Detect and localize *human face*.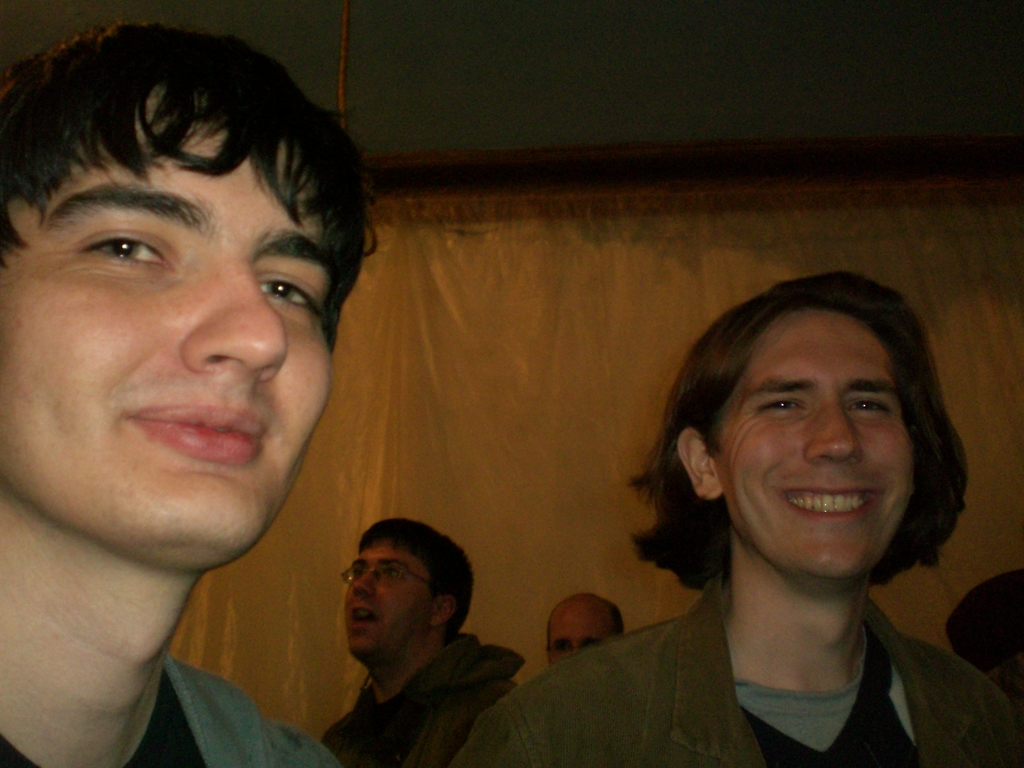
Localized at 342:545:428:660.
